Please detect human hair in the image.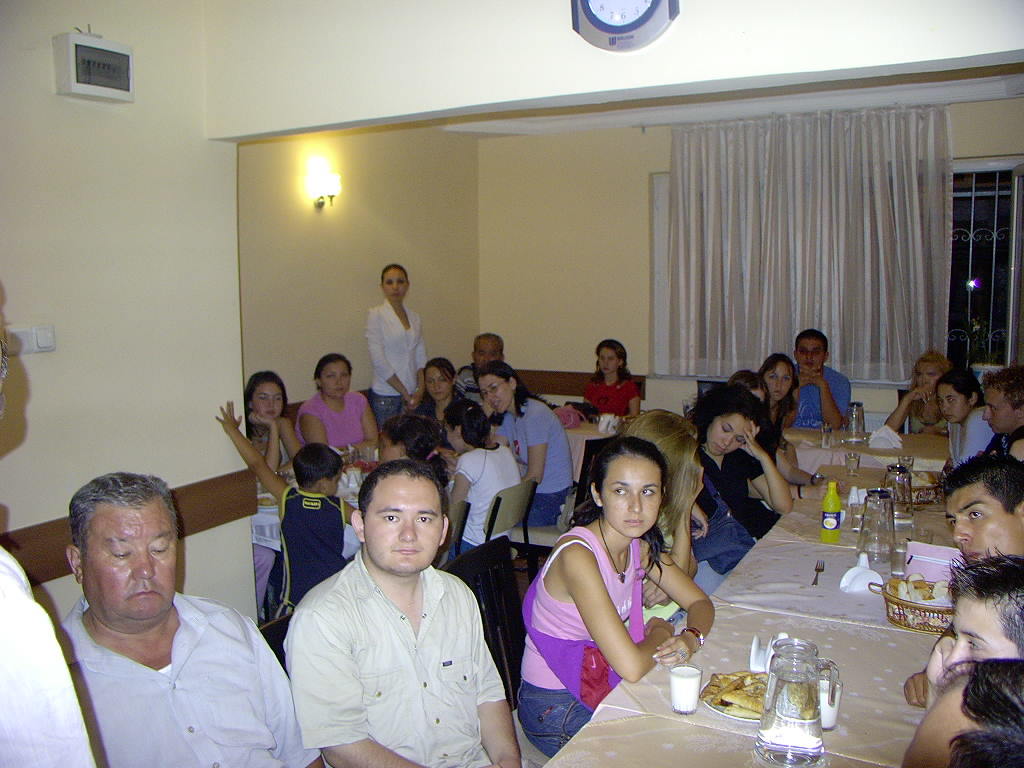
x1=757 y1=350 x2=800 y2=419.
